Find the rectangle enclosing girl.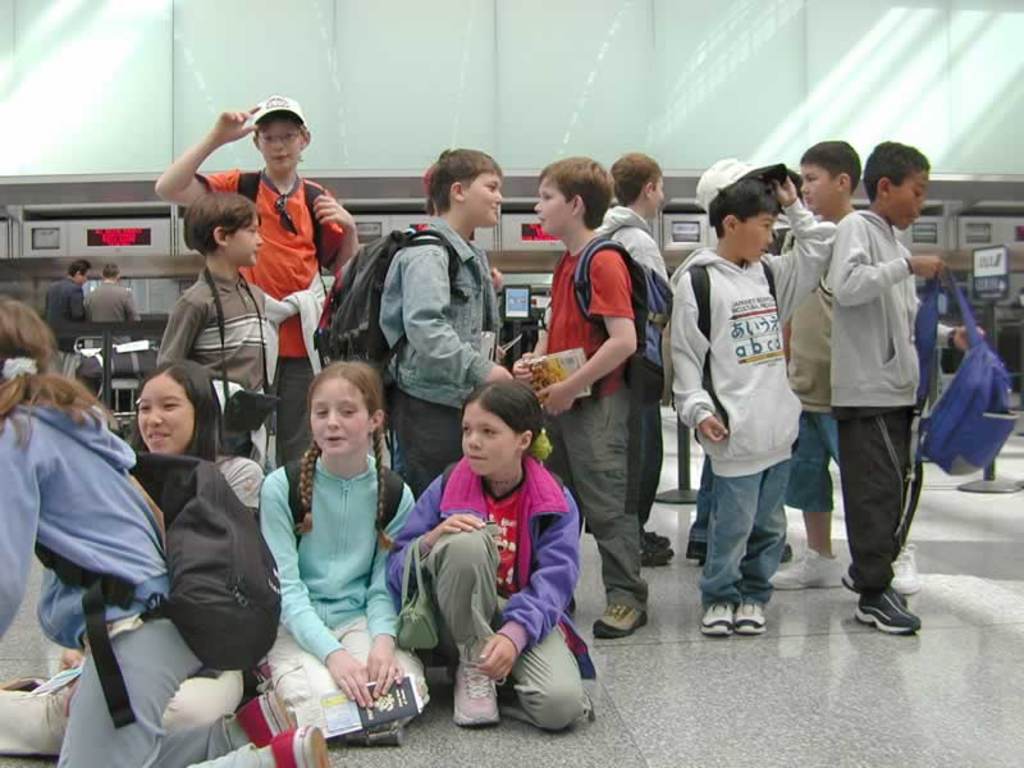
rect(0, 292, 326, 767).
